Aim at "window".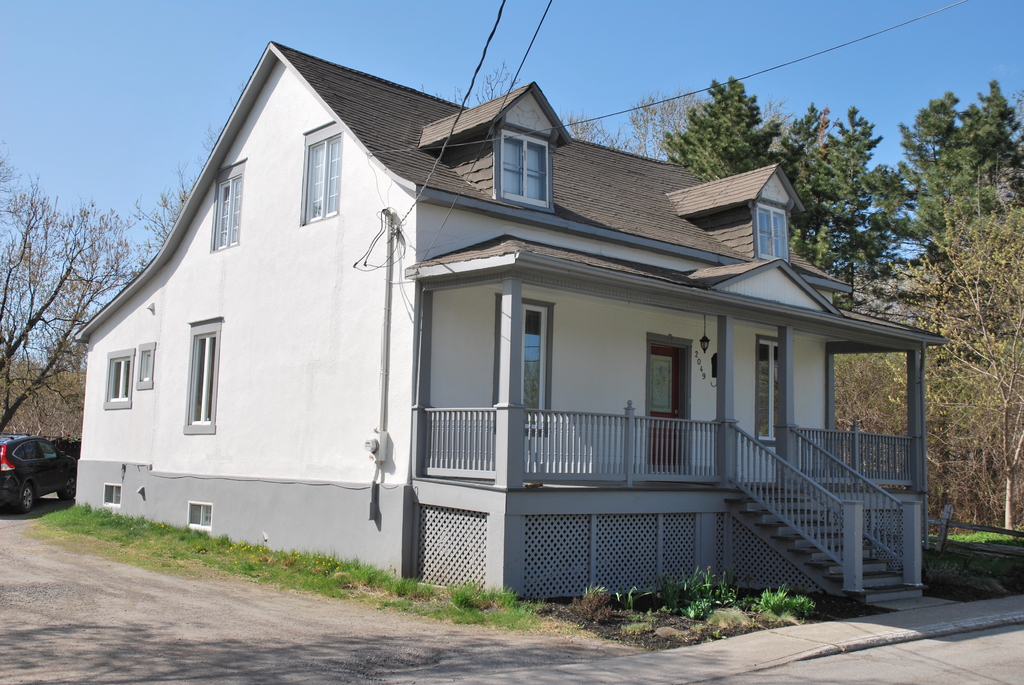
Aimed at [x1=489, y1=295, x2=557, y2=437].
